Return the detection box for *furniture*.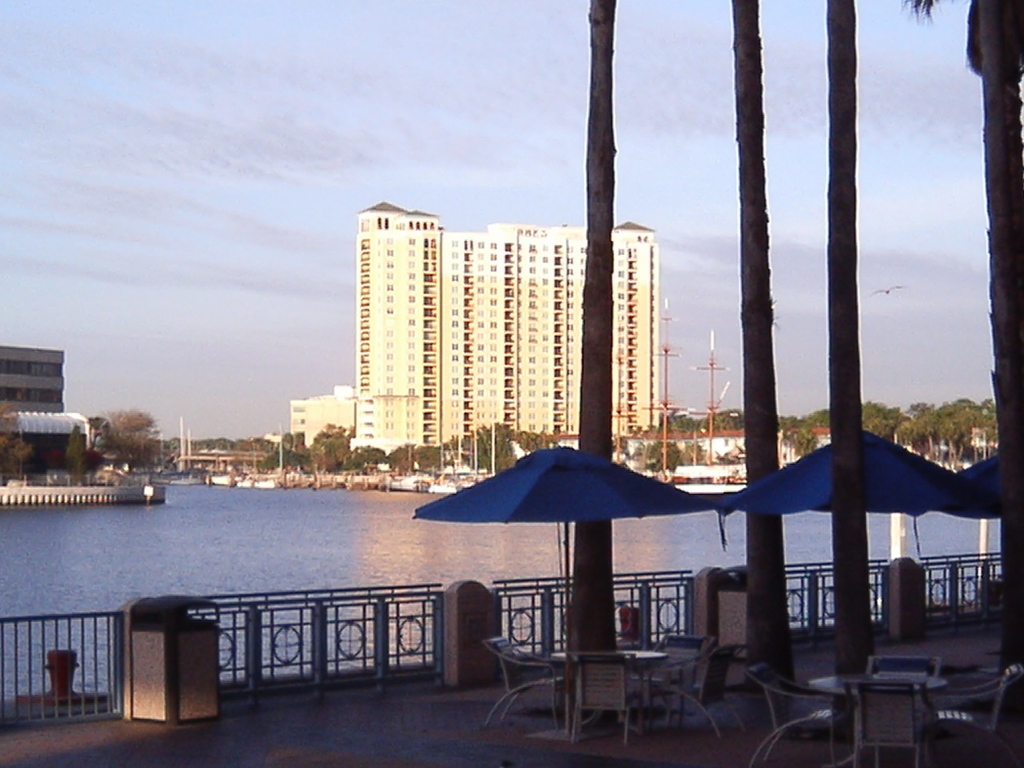
924:662:1023:767.
